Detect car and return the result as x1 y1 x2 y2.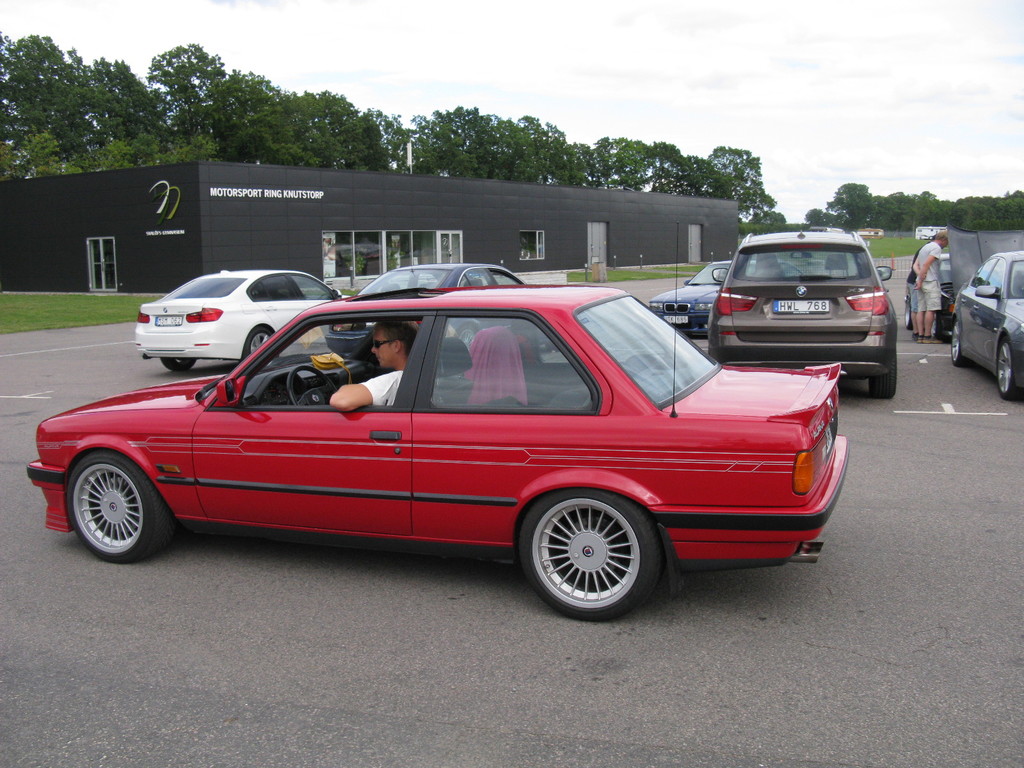
131 269 348 375.
